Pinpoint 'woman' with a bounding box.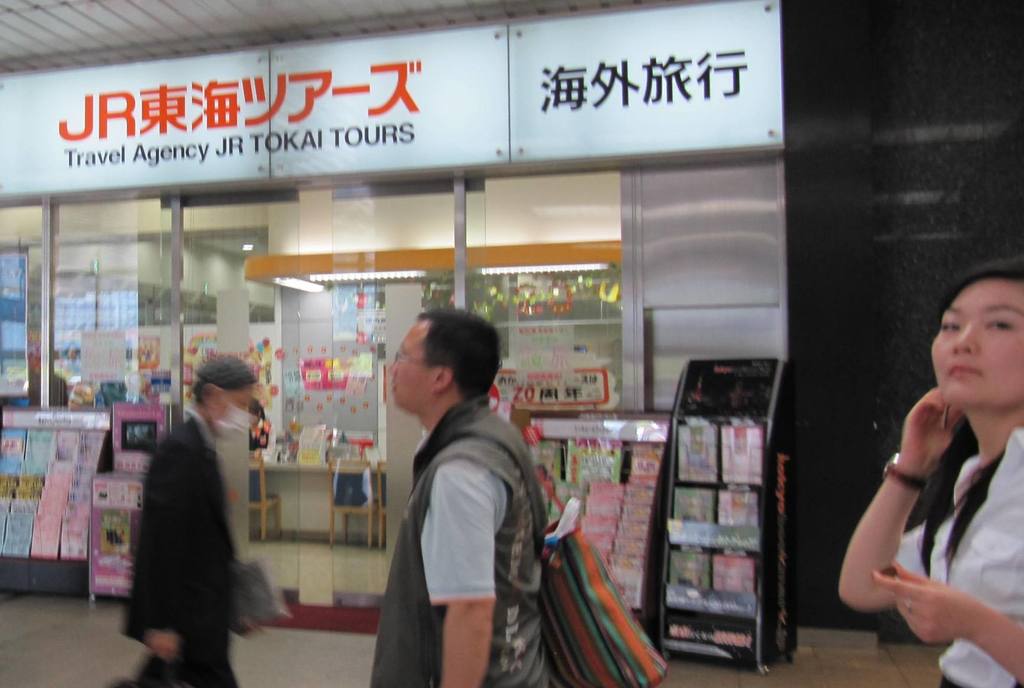
box=[834, 258, 1023, 687].
